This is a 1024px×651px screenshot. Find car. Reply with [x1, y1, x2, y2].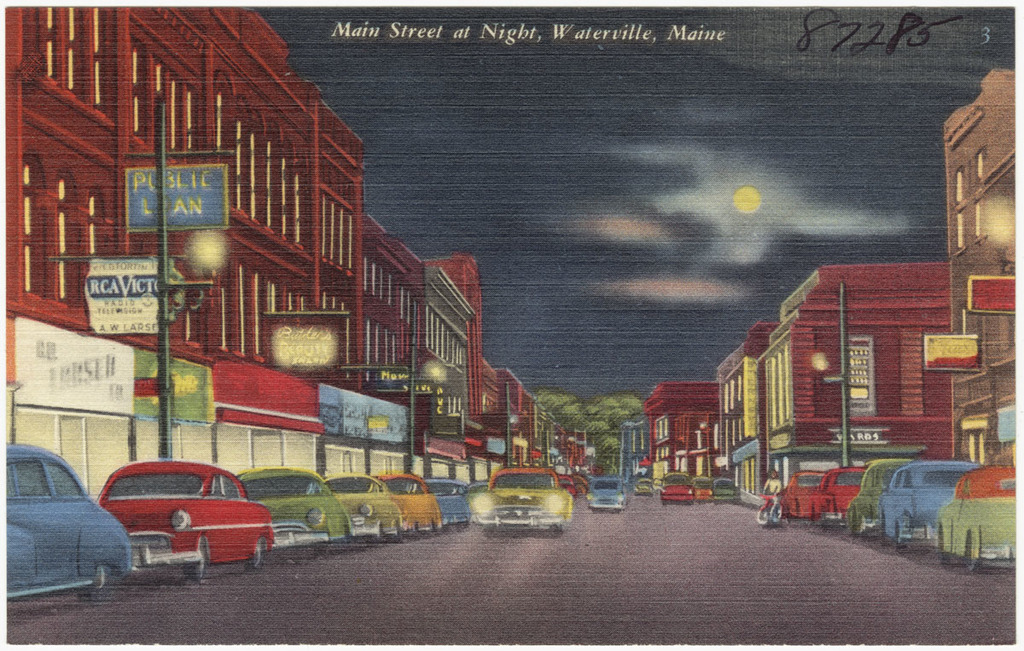
[0, 442, 136, 601].
